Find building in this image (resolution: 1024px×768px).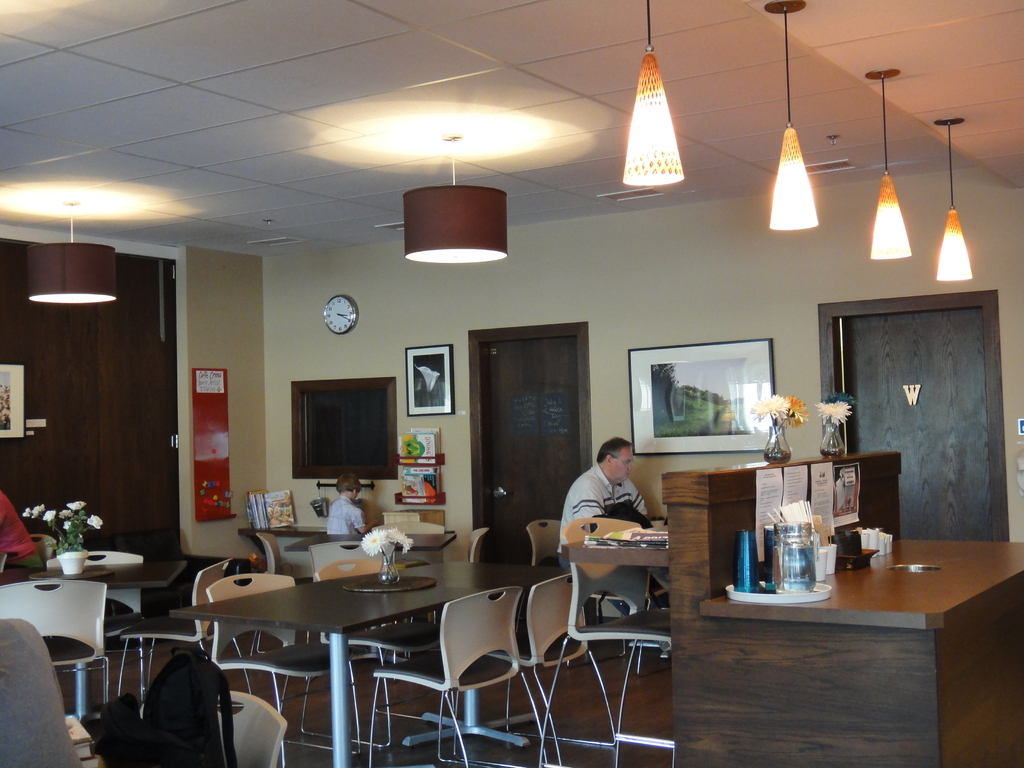
{"left": 0, "top": 0, "right": 1023, "bottom": 767}.
